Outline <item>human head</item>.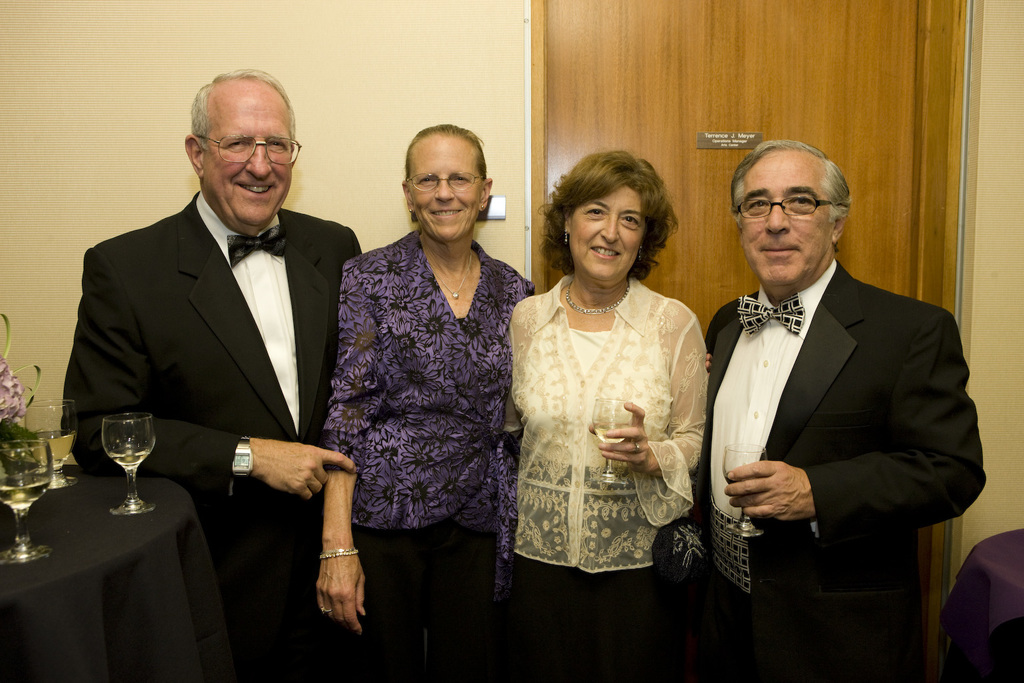
Outline: box=[182, 67, 297, 226].
